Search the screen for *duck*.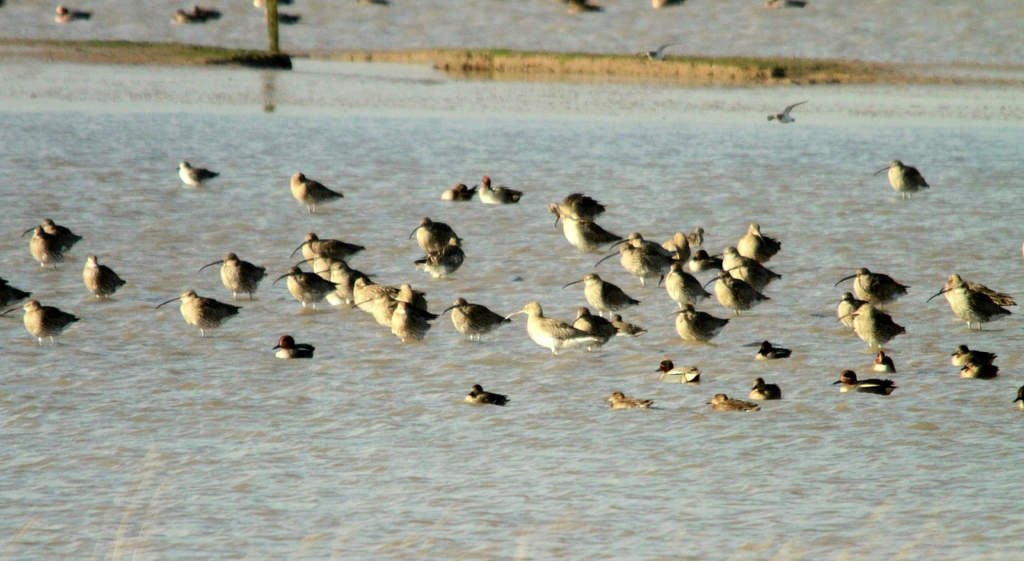
Found at {"x1": 677, "y1": 303, "x2": 727, "y2": 345}.
